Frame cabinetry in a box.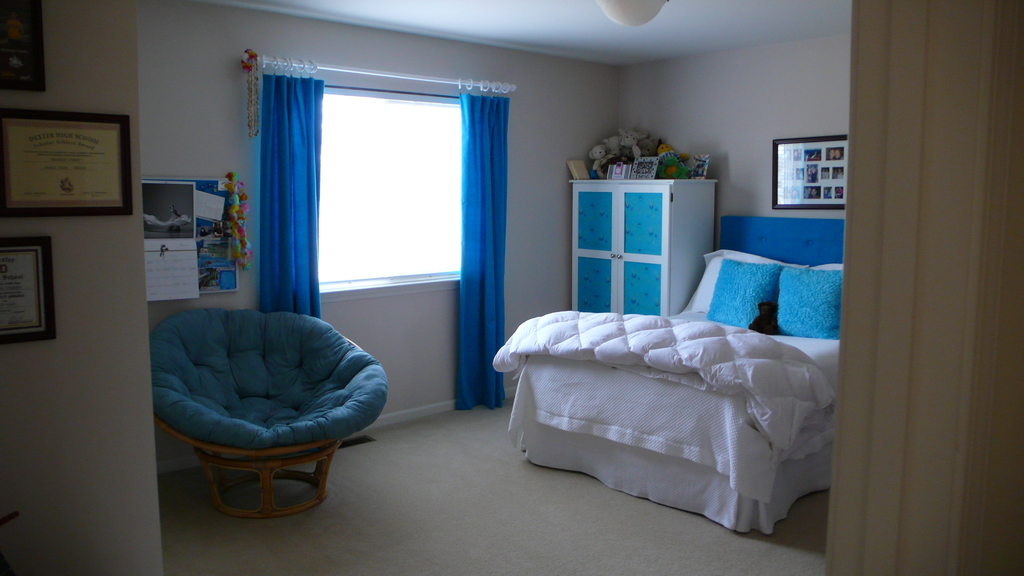
570, 186, 673, 319.
